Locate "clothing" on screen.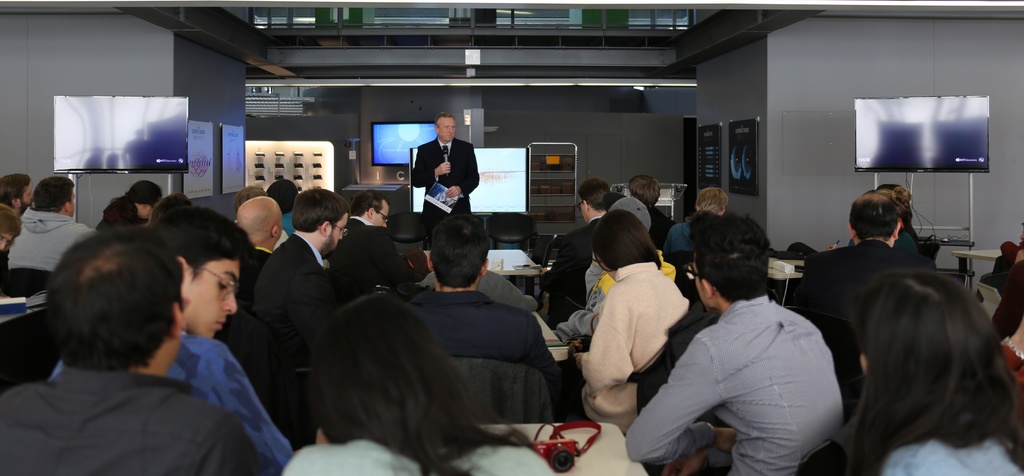
On screen at pyautogui.locateOnScreen(0, 363, 258, 475).
